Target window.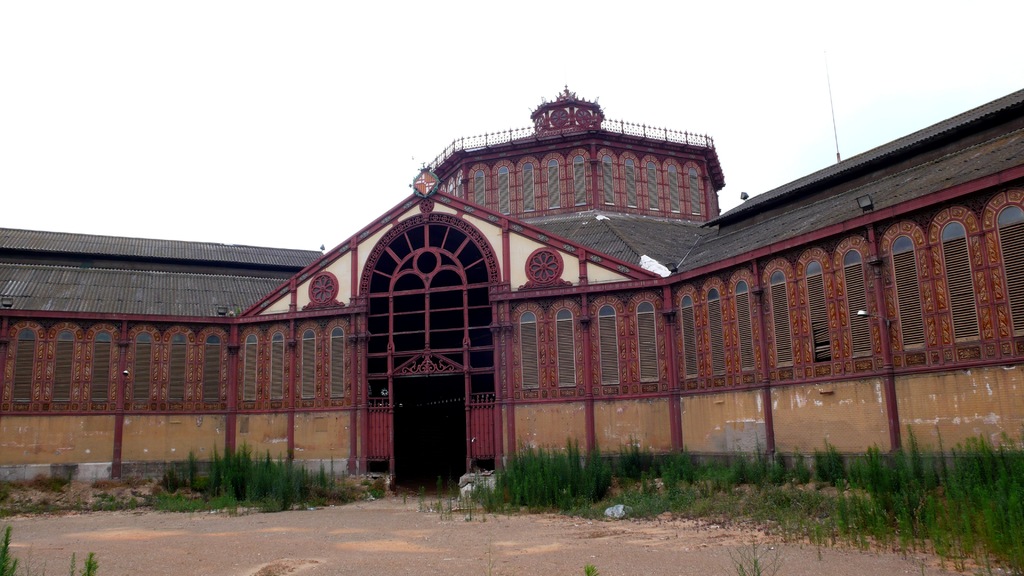
Target region: bbox=[237, 316, 352, 410].
